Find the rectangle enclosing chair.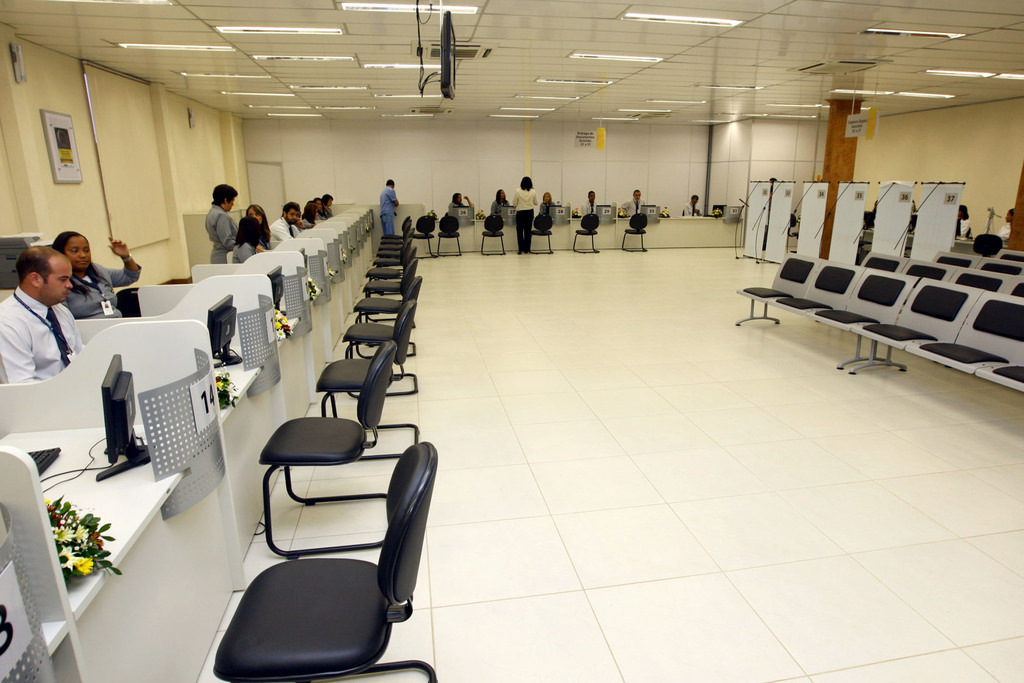
l=365, t=240, r=417, b=284.
